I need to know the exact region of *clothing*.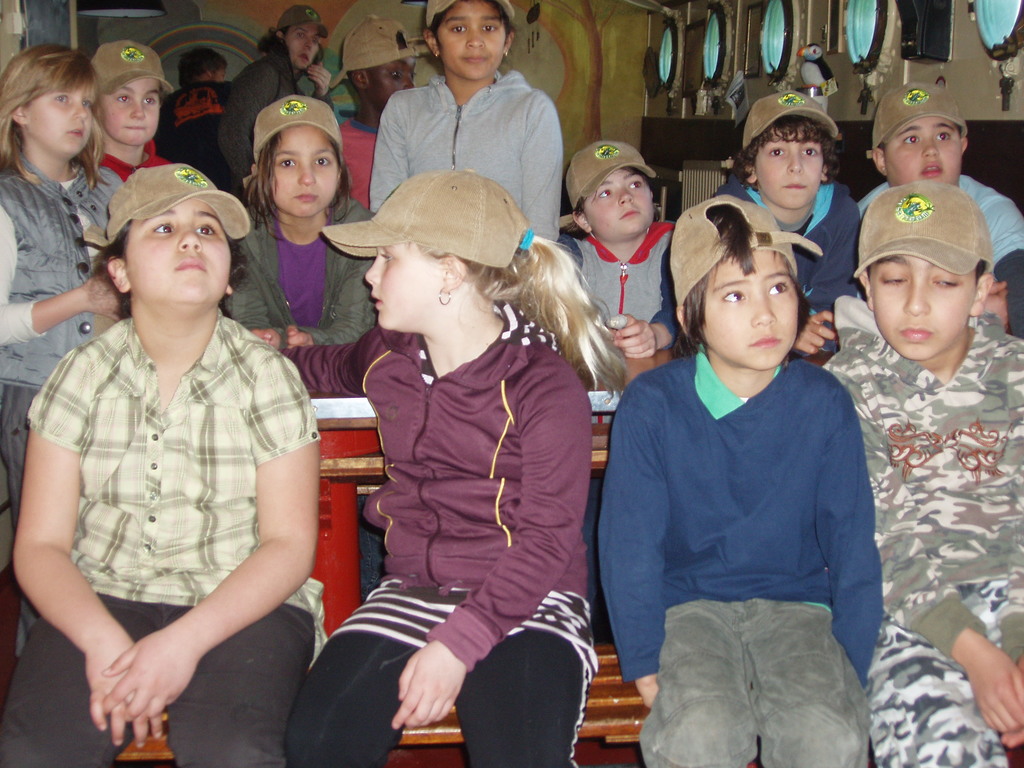
Region: (x1=0, y1=151, x2=140, y2=601).
